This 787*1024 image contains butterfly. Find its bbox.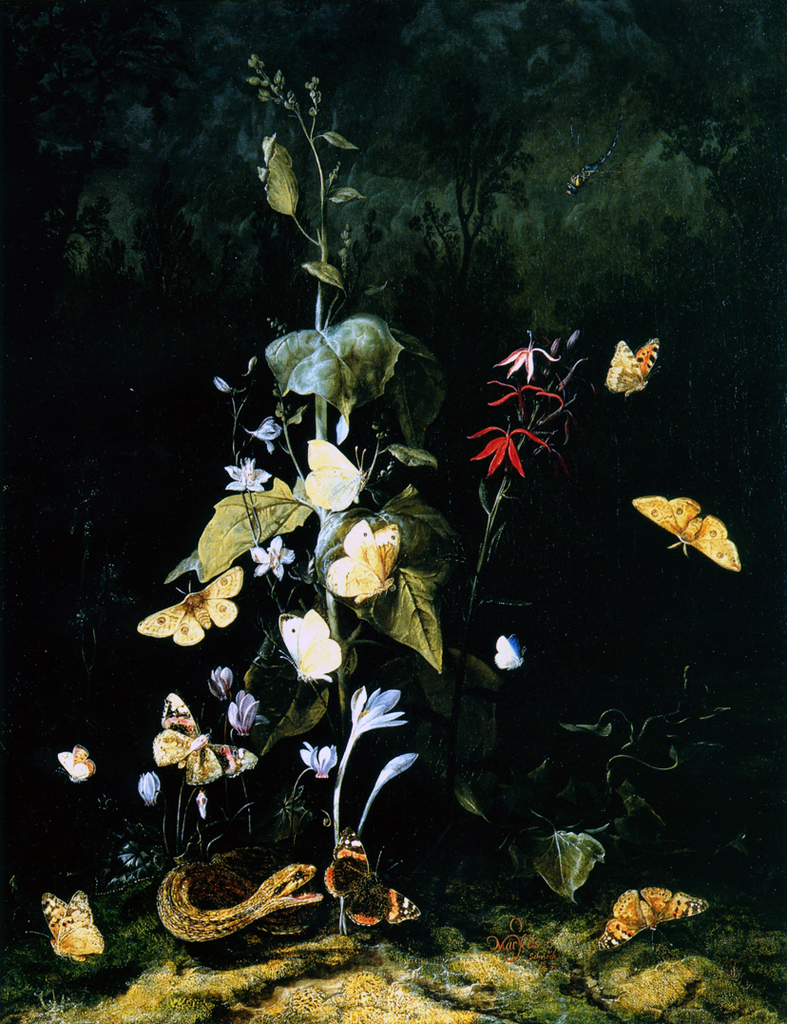
select_region(323, 826, 424, 923).
